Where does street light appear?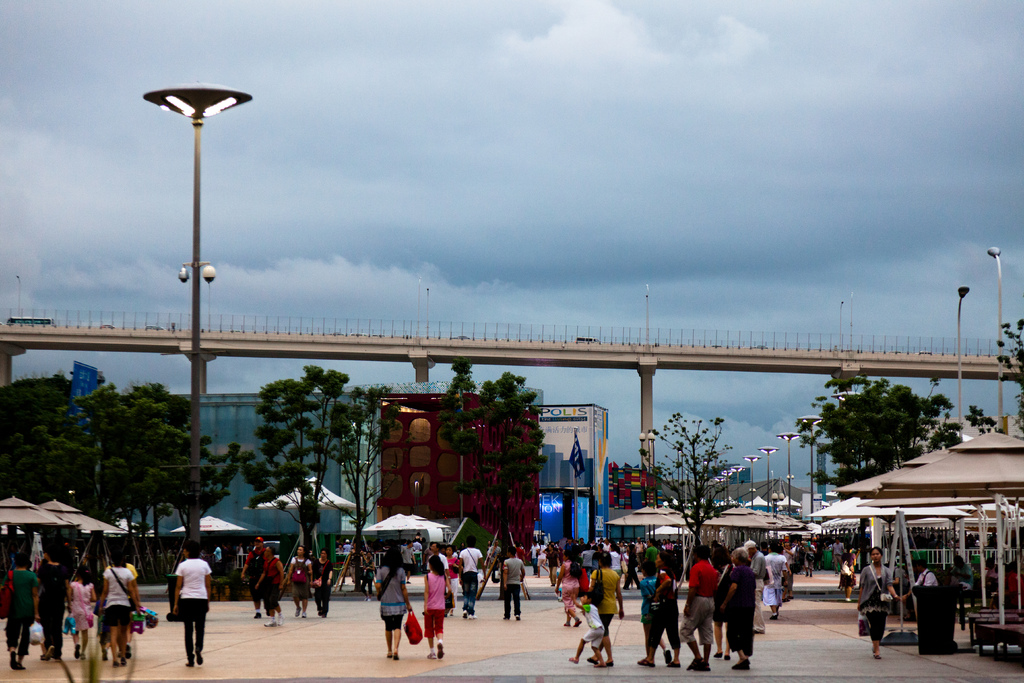
Appears at (675, 446, 681, 496).
